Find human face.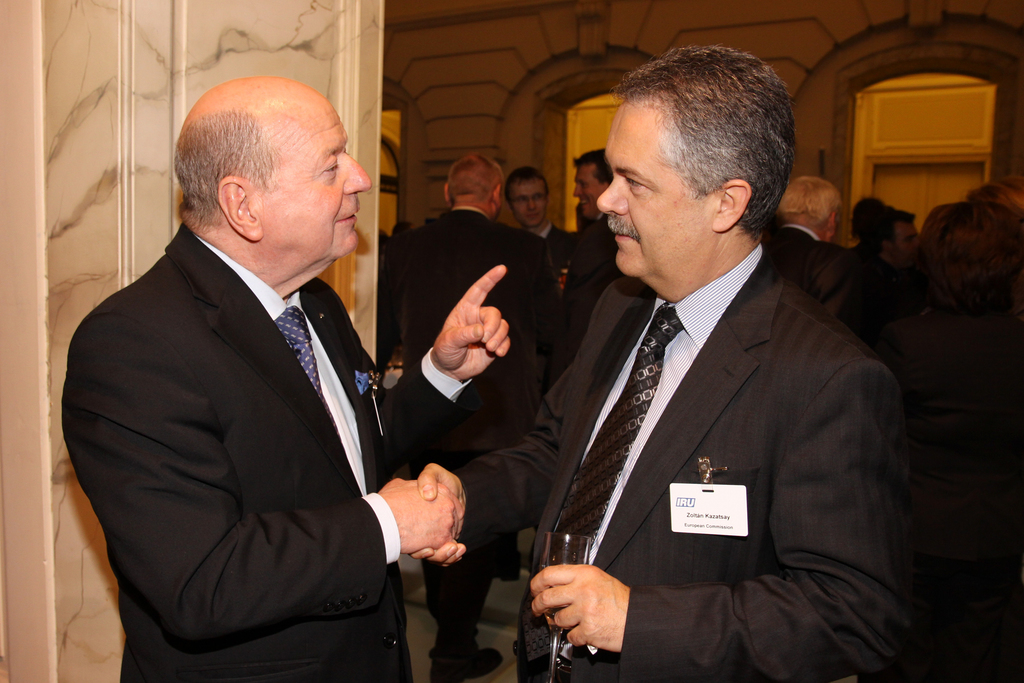
rect(598, 100, 724, 277).
